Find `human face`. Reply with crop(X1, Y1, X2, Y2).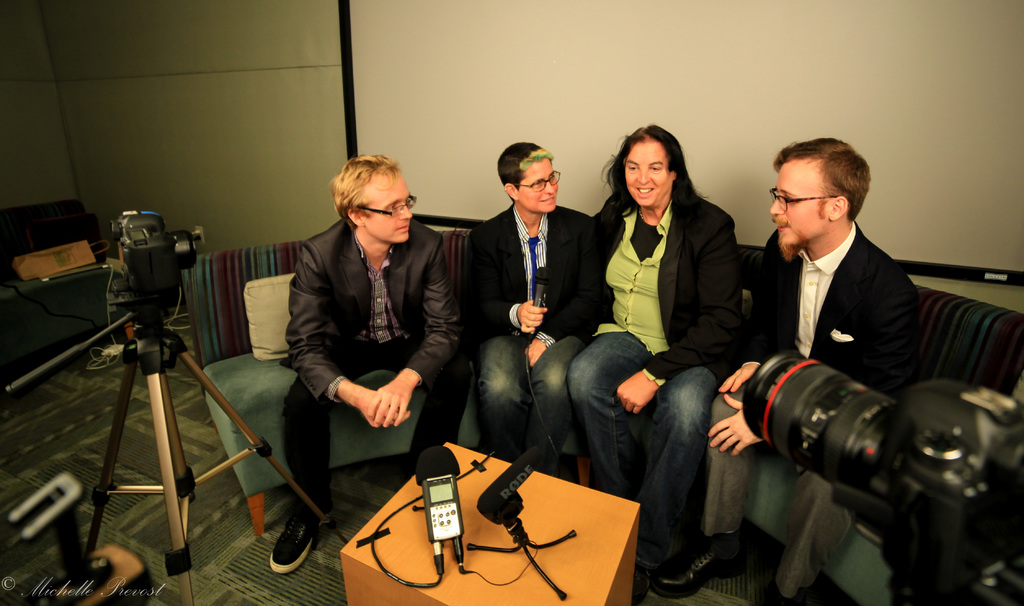
crop(766, 158, 831, 247).
